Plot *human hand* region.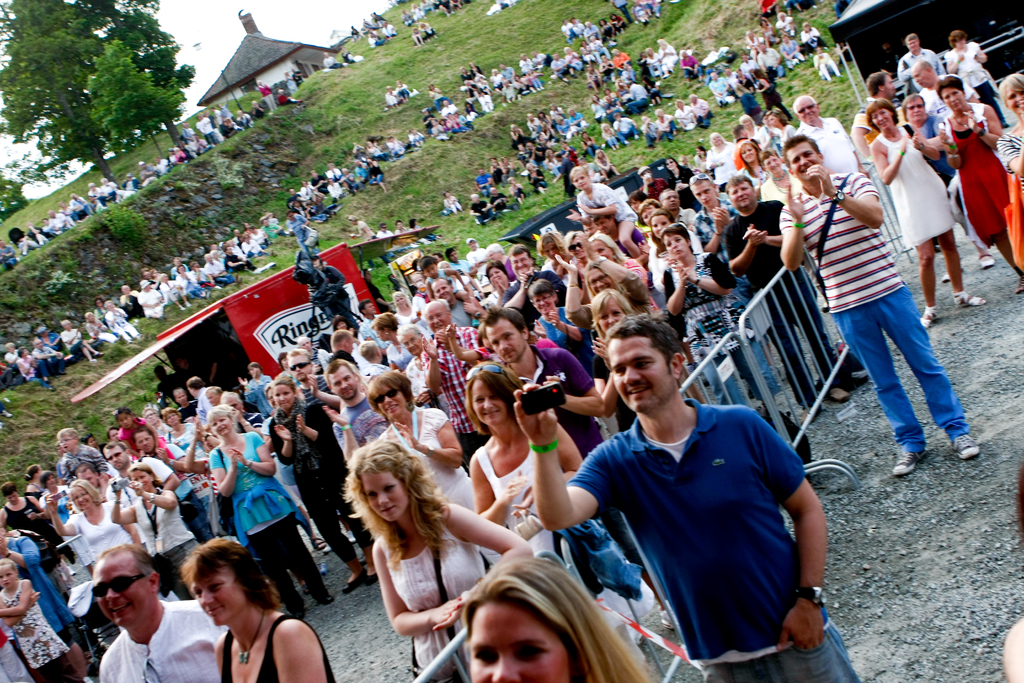
Plotted at (580,234,595,259).
